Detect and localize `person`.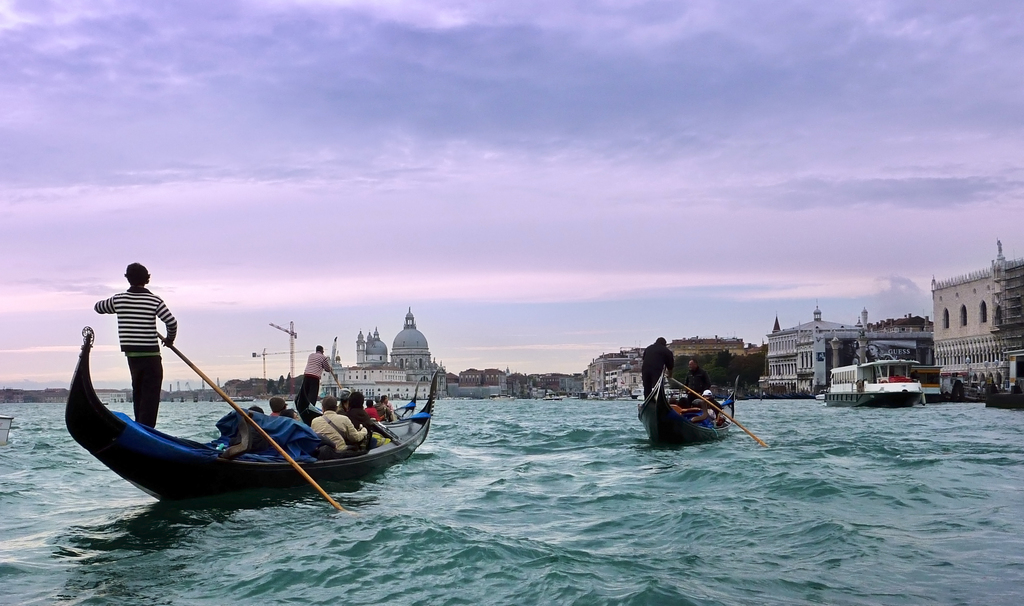
Localized at Rect(269, 399, 290, 420).
